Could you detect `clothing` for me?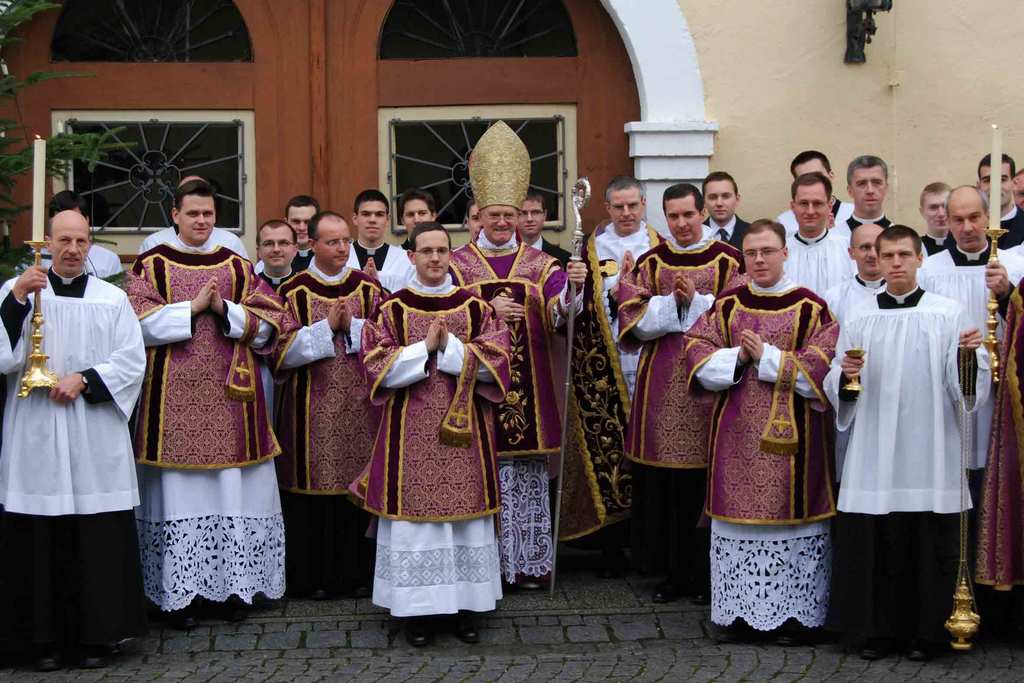
Detection result: <bbox>124, 234, 286, 620</bbox>.
